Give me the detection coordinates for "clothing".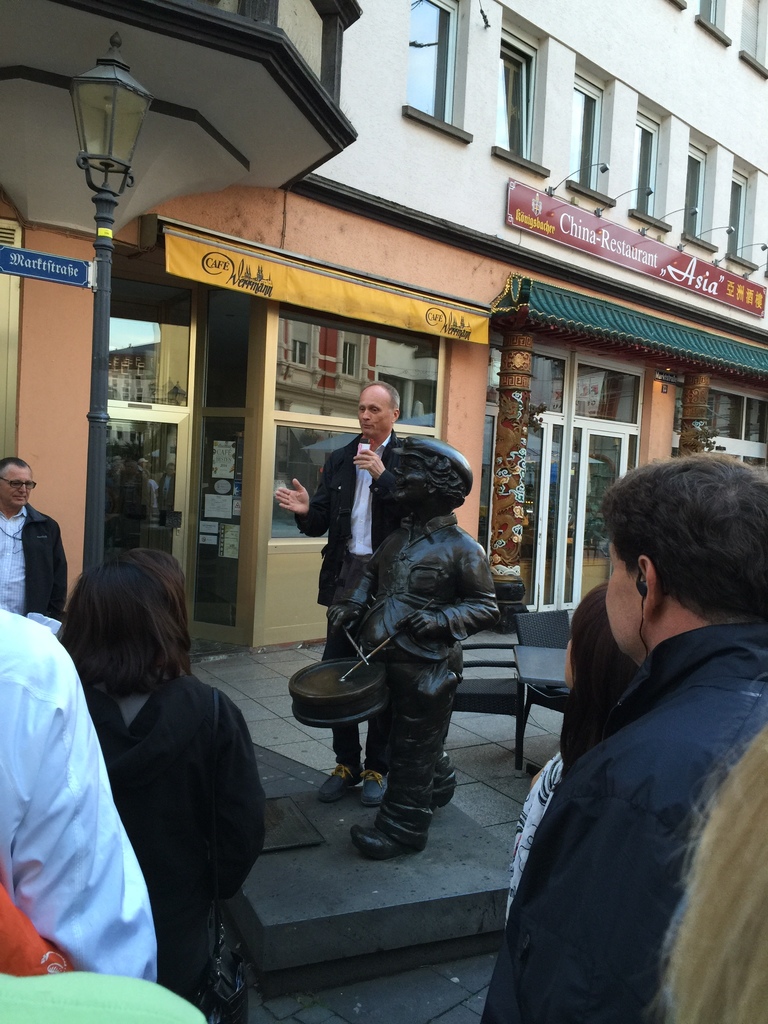
[0, 625, 158, 979].
